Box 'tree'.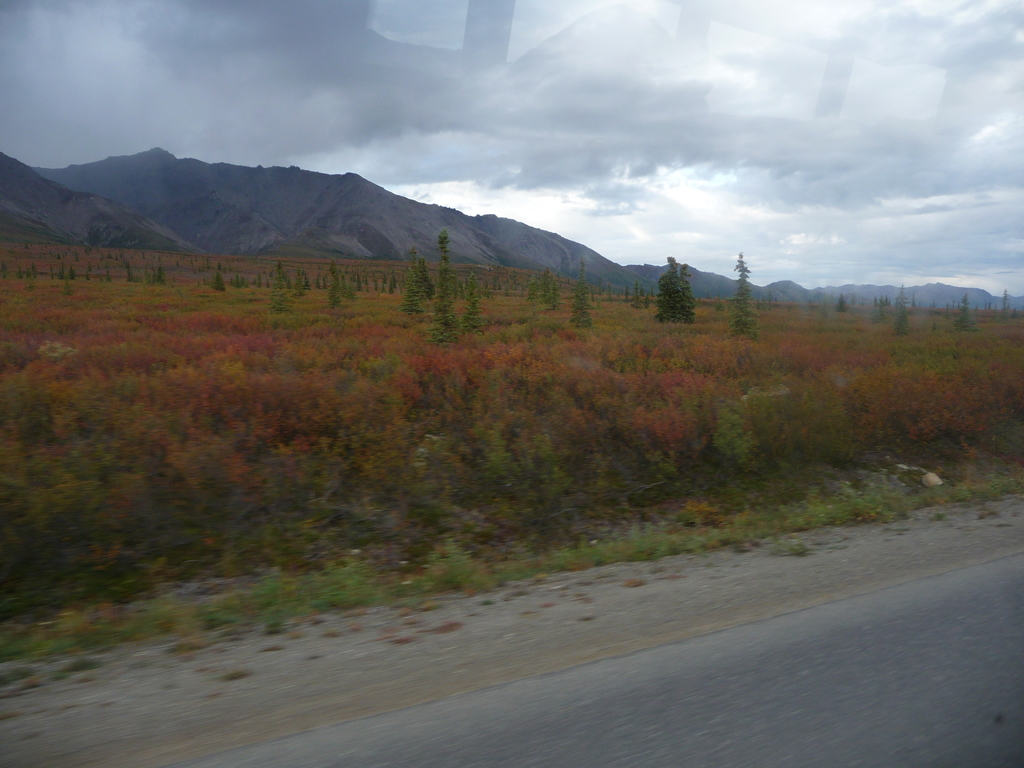
208,269,229,293.
